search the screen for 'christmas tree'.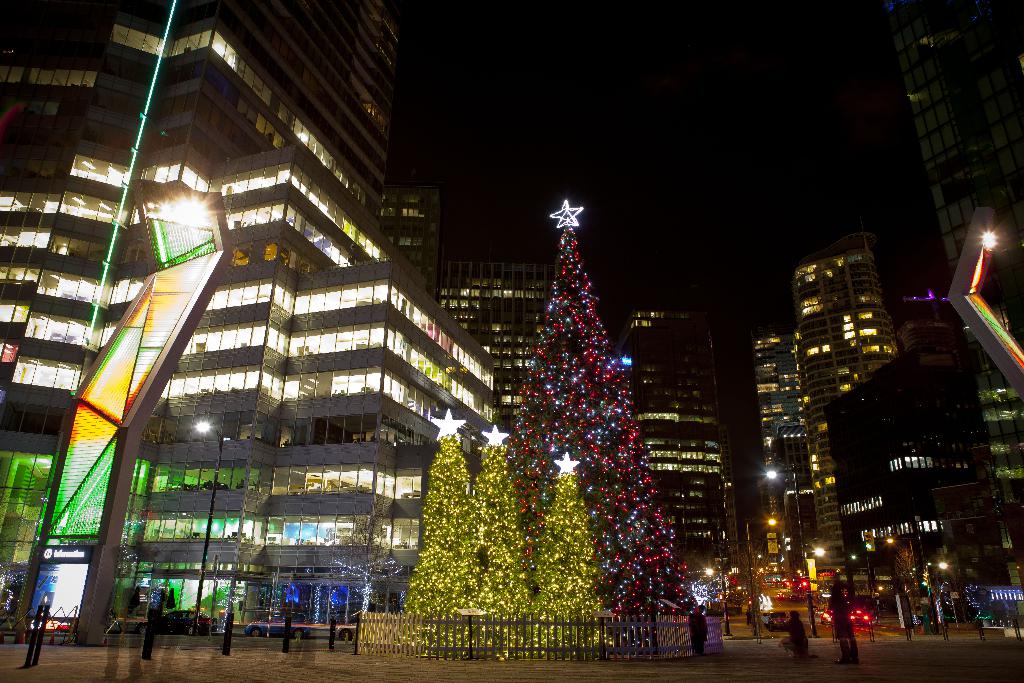
Found at 392:406:488:651.
